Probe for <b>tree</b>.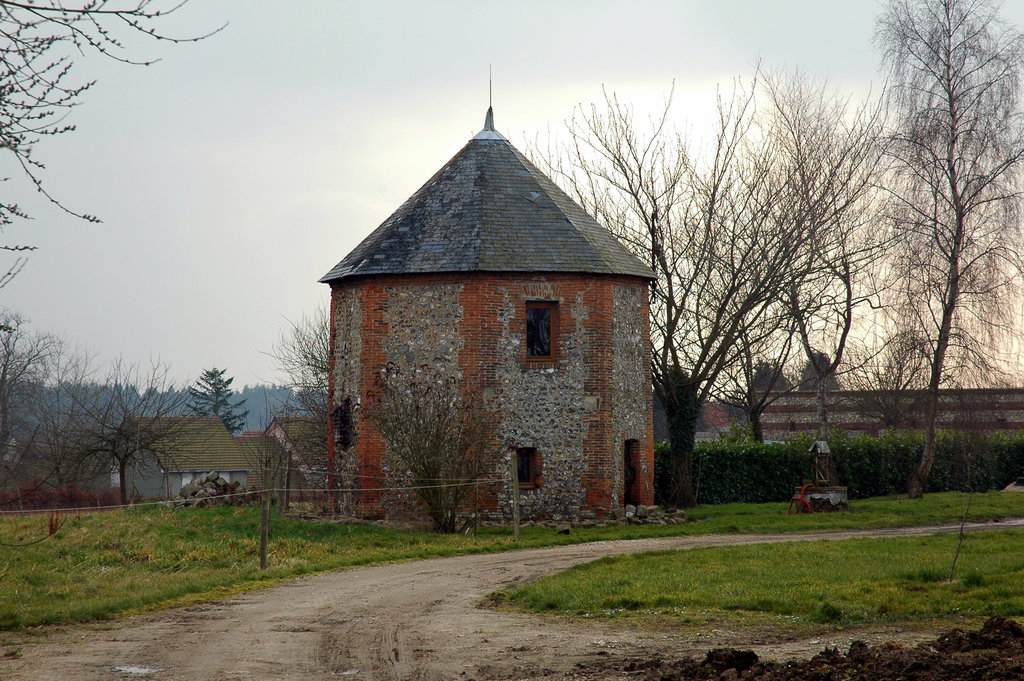
Probe result: (0, 0, 232, 293).
